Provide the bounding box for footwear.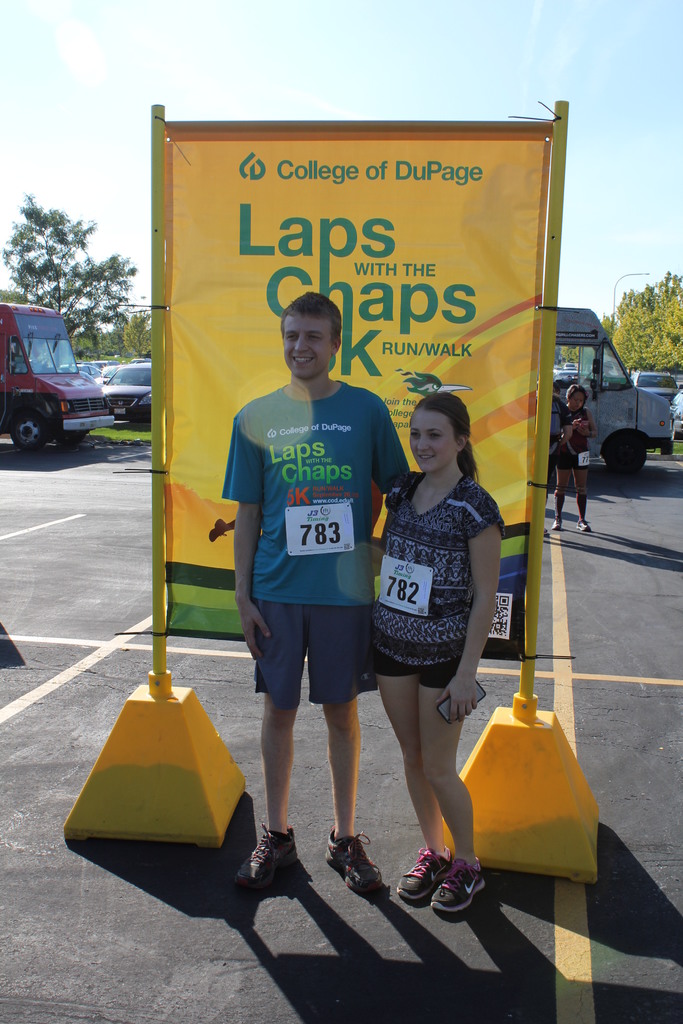
[x1=394, y1=844, x2=454, y2=902].
